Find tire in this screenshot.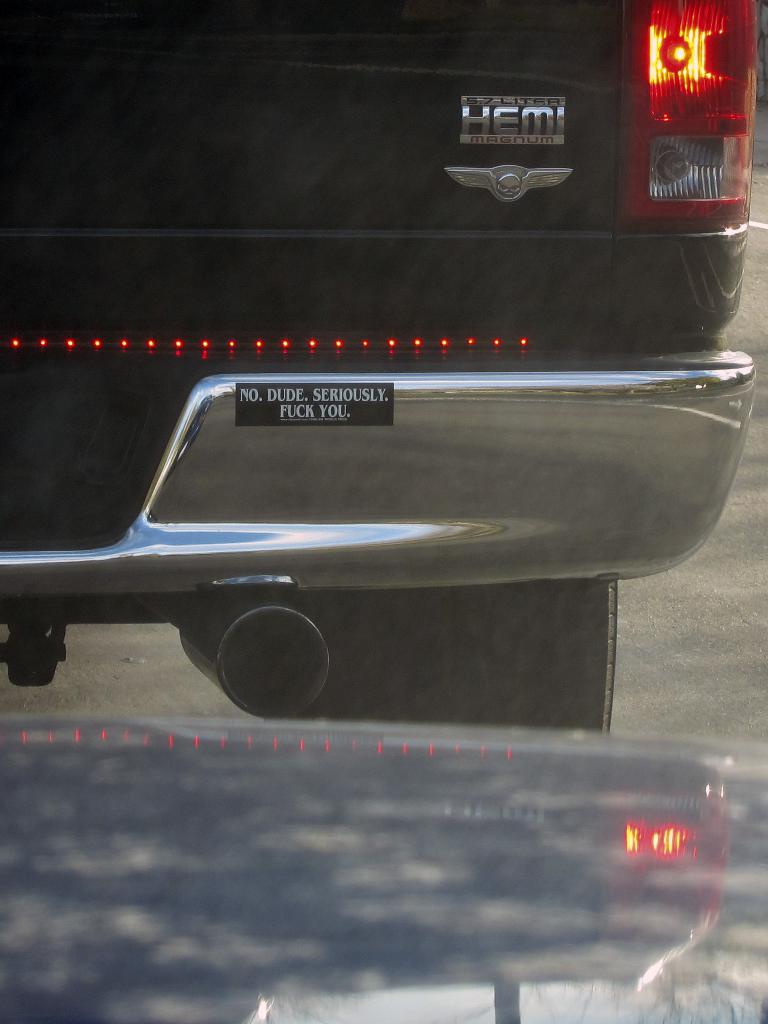
The bounding box for tire is detection(341, 564, 626, 730).
